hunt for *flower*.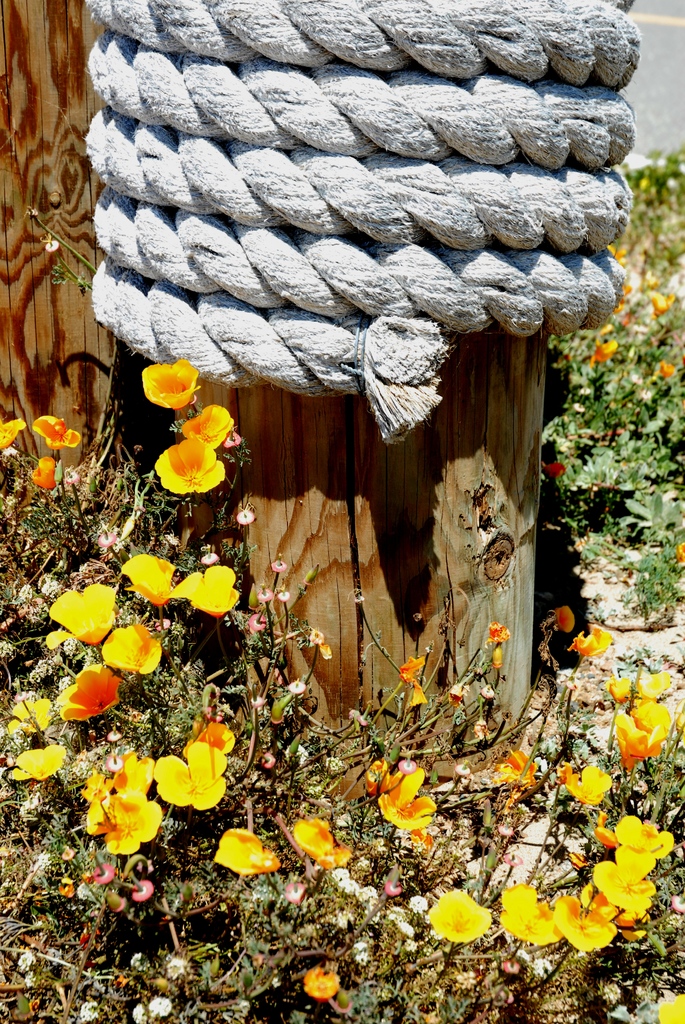
Hunted down at bbox=(153, 439, 224, 497).
